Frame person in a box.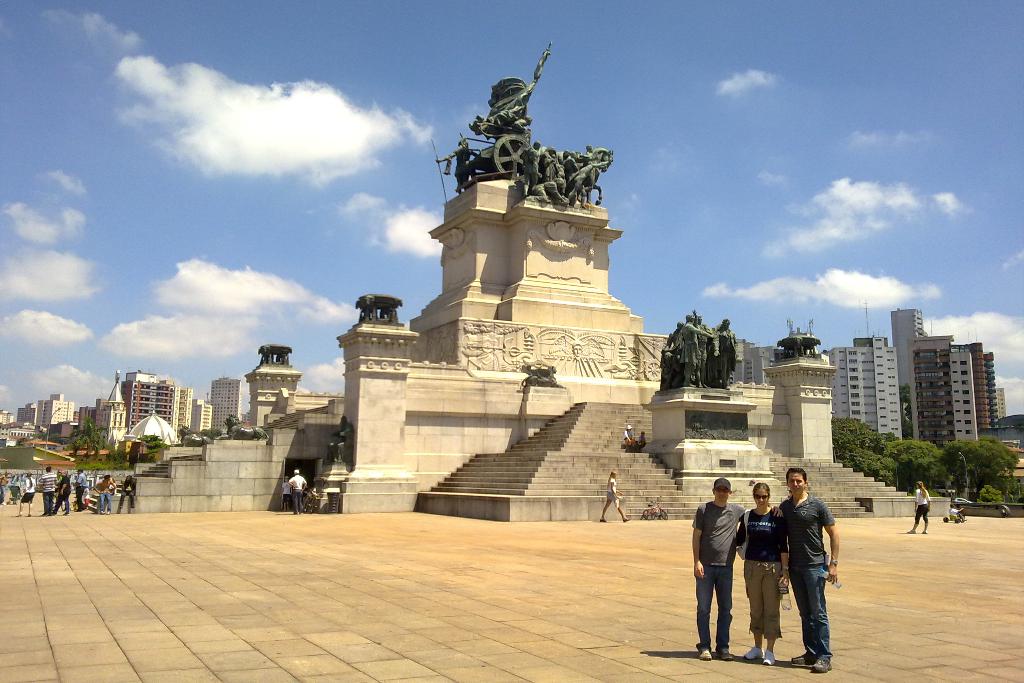
x1=94 y1=477 x2=118 y2=509.
